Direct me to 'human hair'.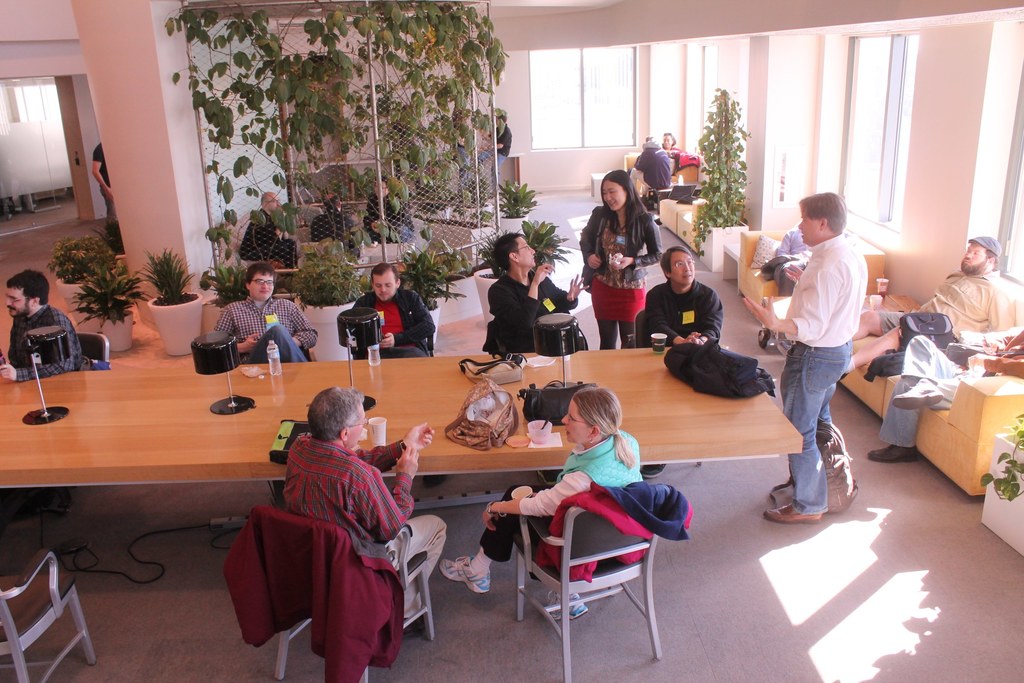
Direction: locate(493, 226, 527, 270).
